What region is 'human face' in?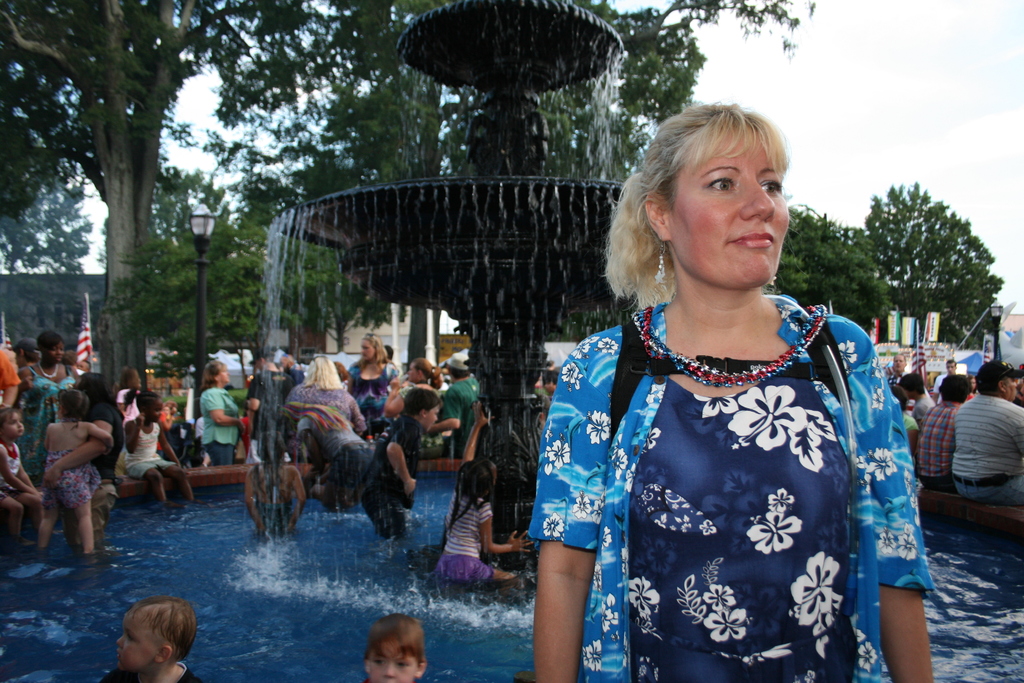
{"x1": 49, "y1": 341, "x2": 63, "y2": 365}.
